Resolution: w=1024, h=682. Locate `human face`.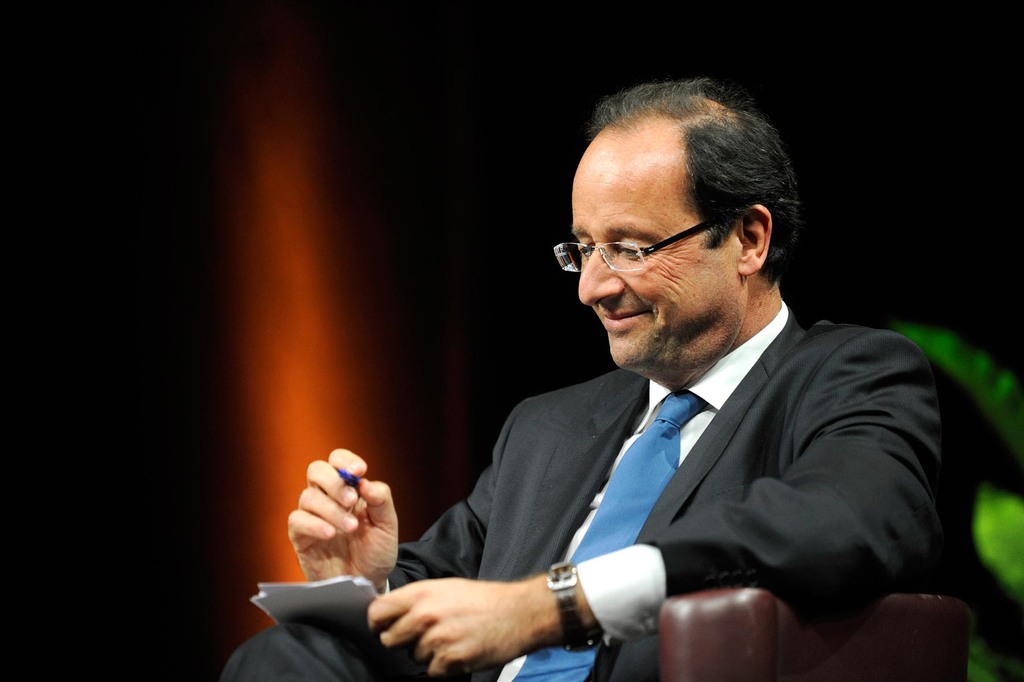
571,157,749,367.
